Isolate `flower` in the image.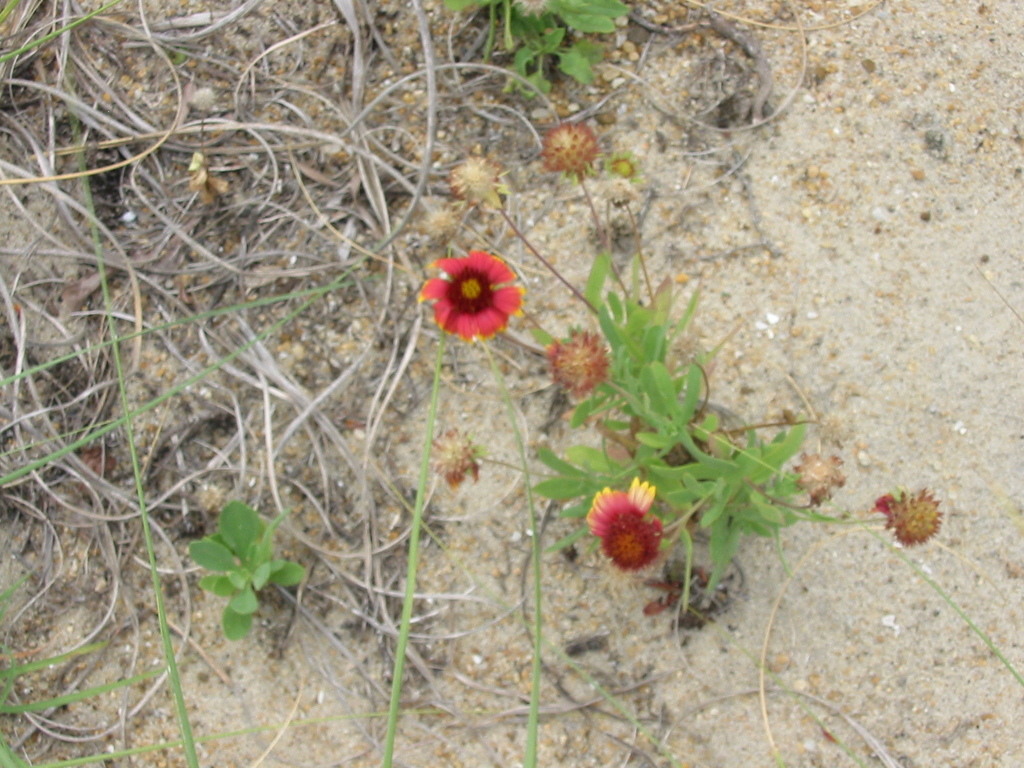
Isolated region: x1=418, y1=252, x2=529, y2=349.
